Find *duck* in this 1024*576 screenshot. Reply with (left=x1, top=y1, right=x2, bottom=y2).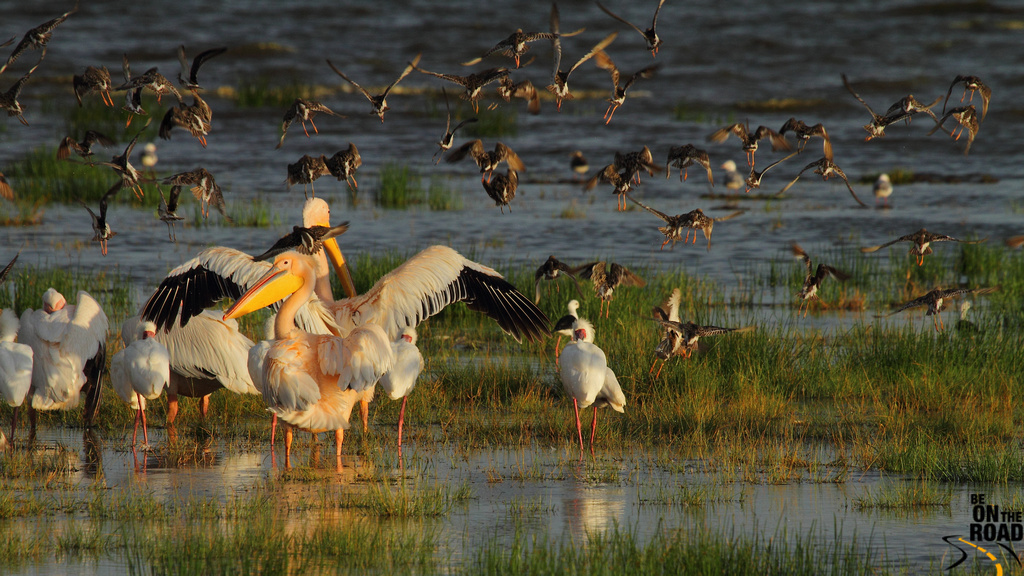
(left=632, top=288, right=757, bottom=388).
